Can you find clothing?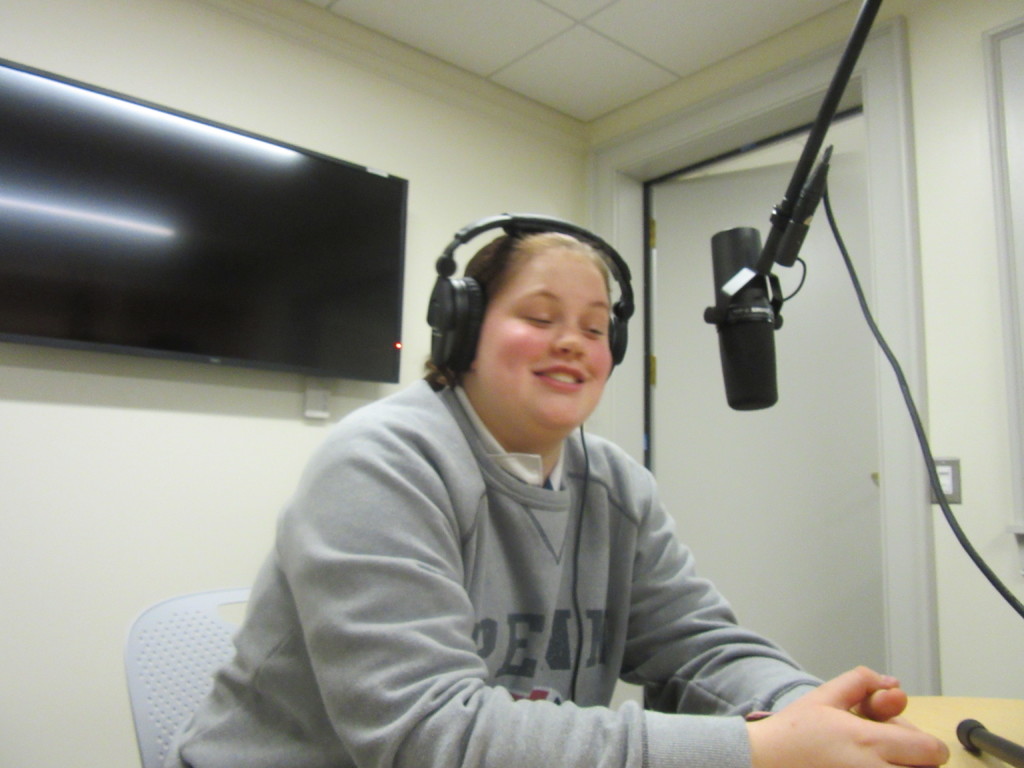
Yes, bounding box: 212,323,812,762.
